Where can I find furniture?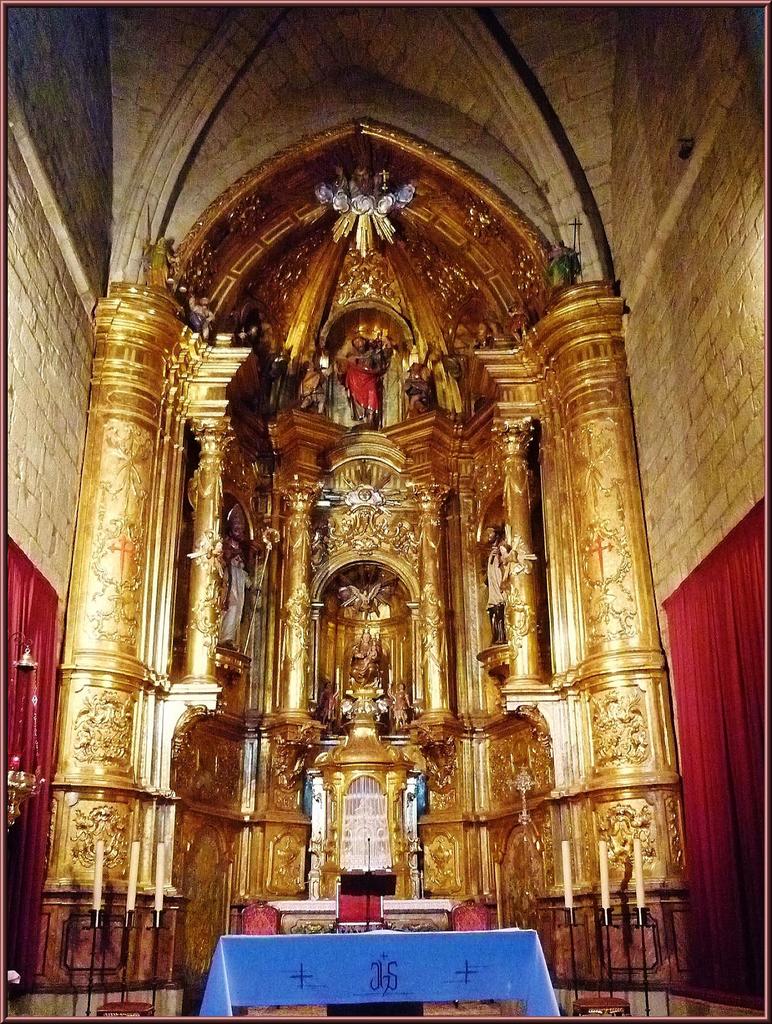
You can find it at bbox(97, 1002, 153, 1017).
